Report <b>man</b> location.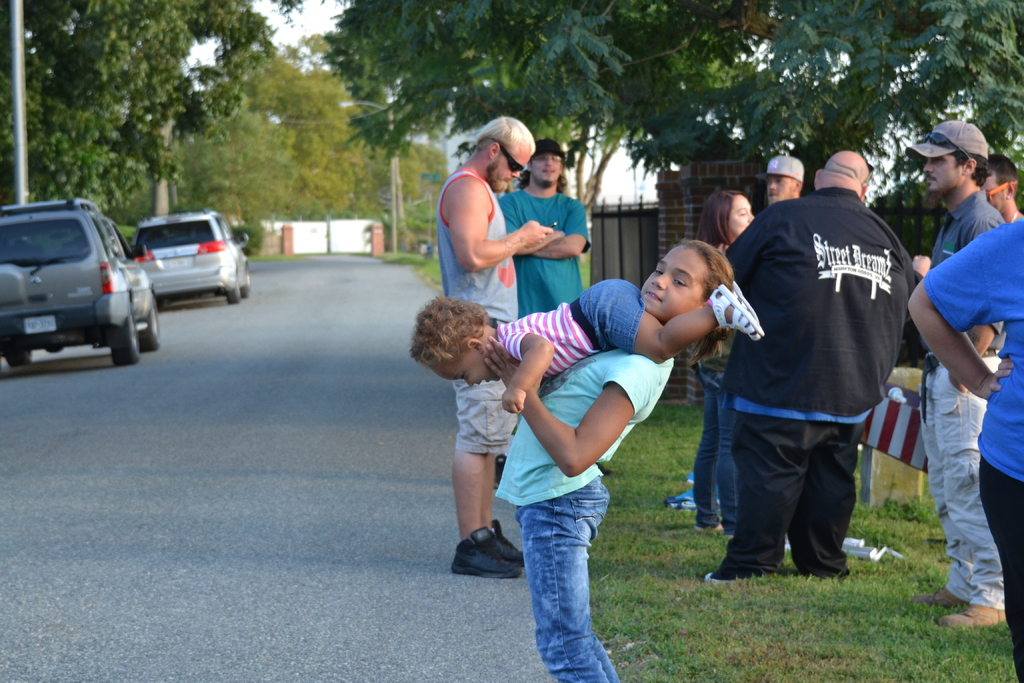
Report: (x1=760, y1=154, x2=800, y2=206).
